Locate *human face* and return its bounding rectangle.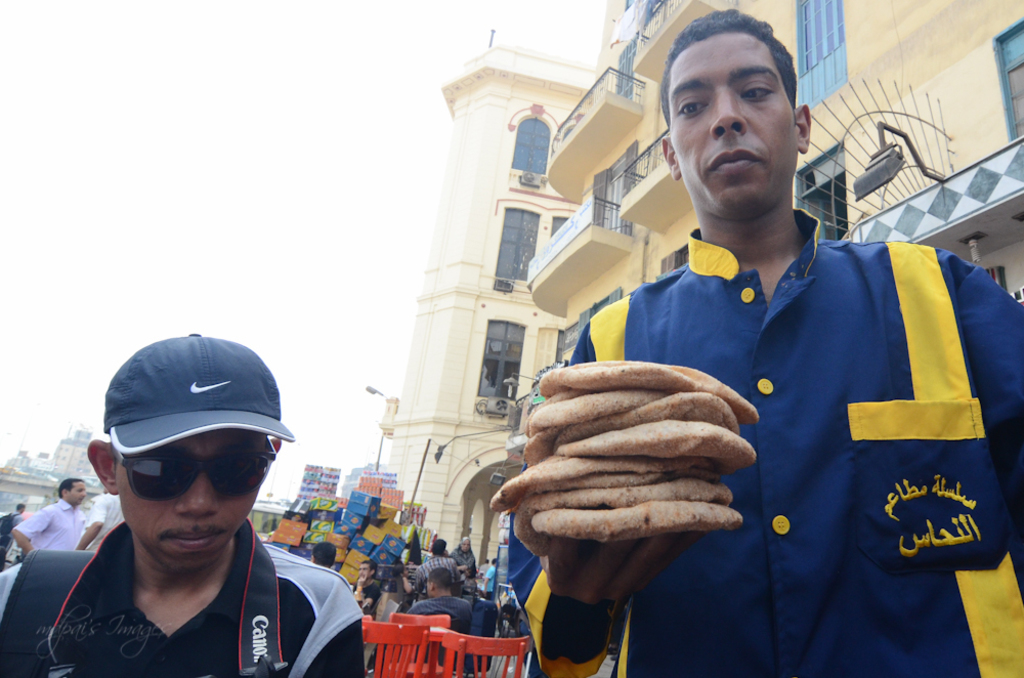
region(668, 30, 791, 216).
